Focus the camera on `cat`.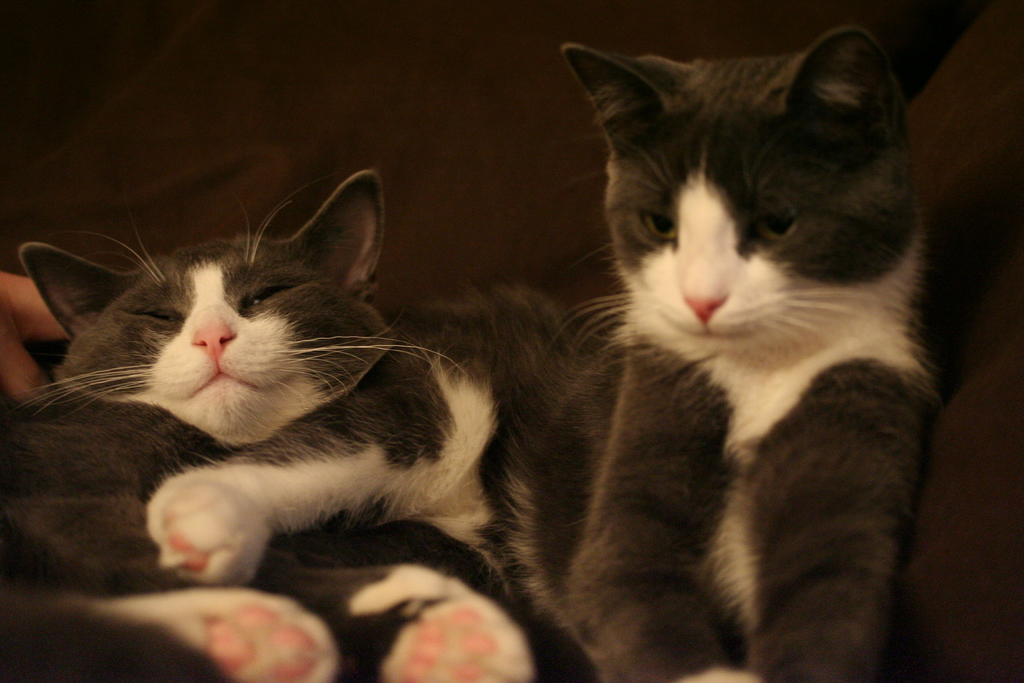
Focus region: bbox=[412, 18, 945, 682].
